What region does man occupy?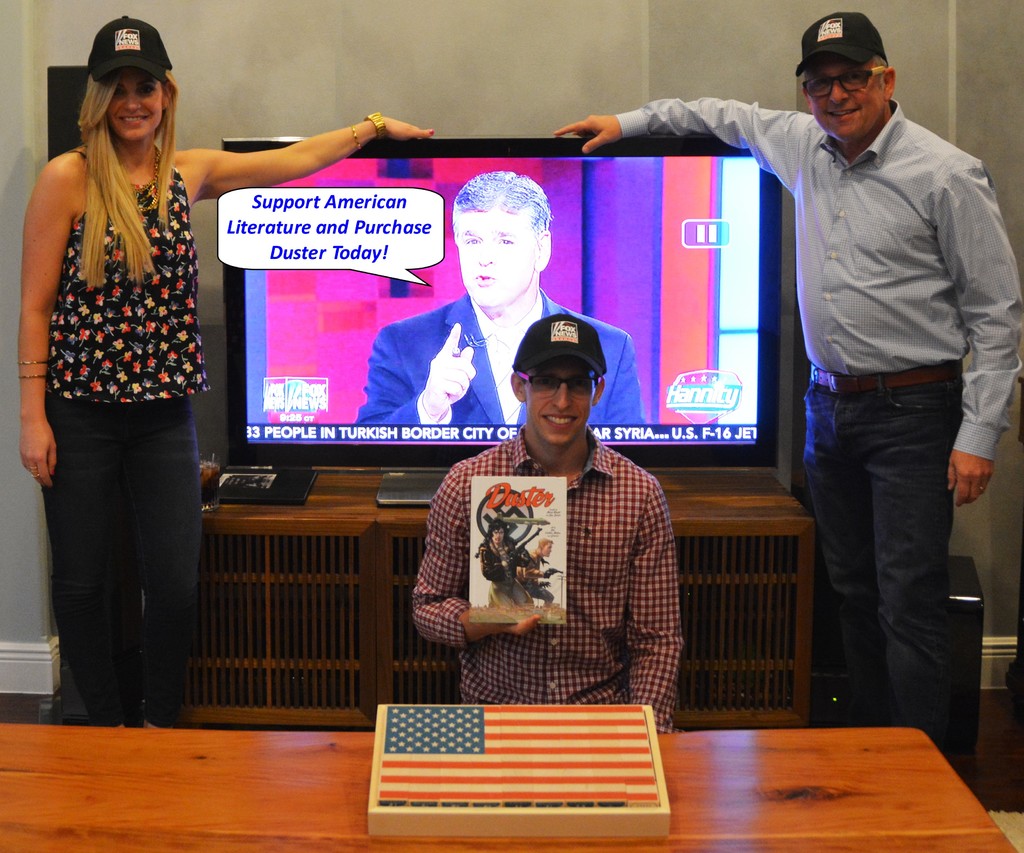
x1=550 y1=10 x2=1023 y2=762.
